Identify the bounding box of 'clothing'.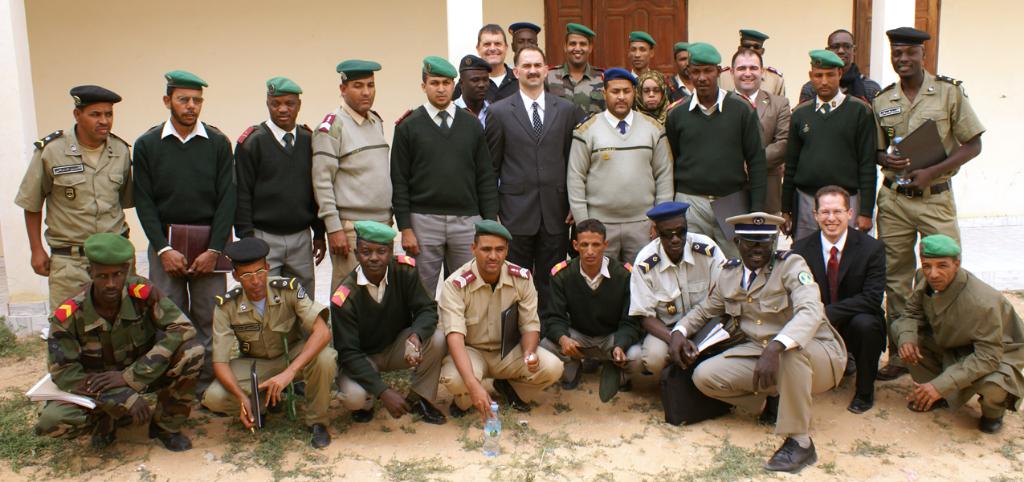
535:255:650:366.
